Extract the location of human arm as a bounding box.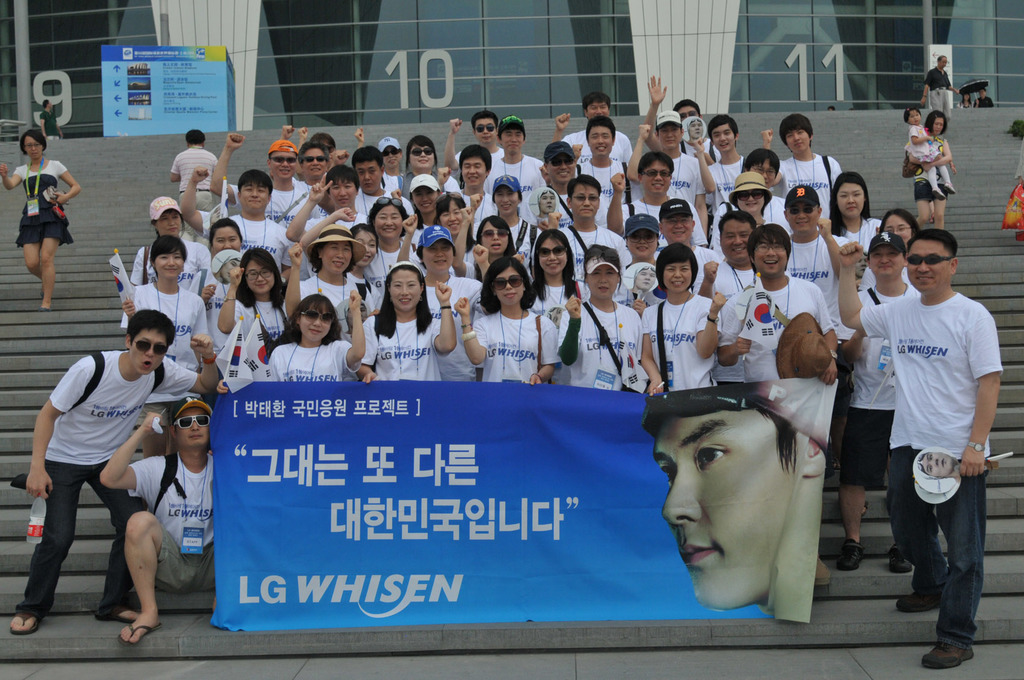
(left=605, top=172, right=626, bottom=236).
